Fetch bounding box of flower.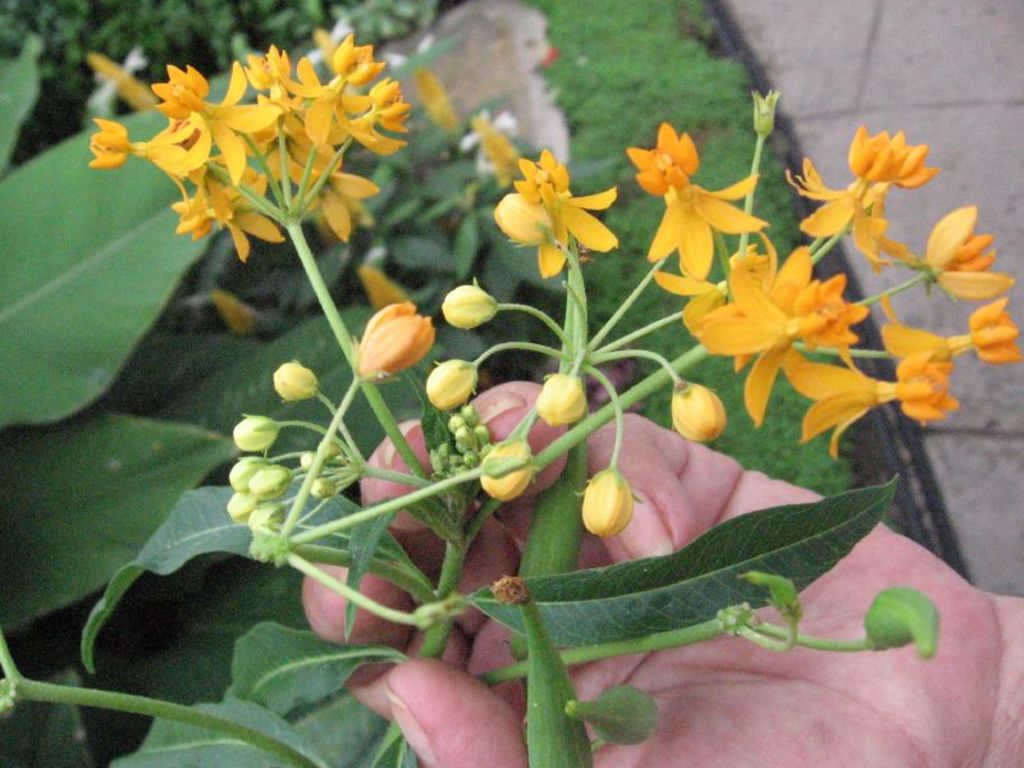
Bbox: Rect(276, 60, 355, 142).
